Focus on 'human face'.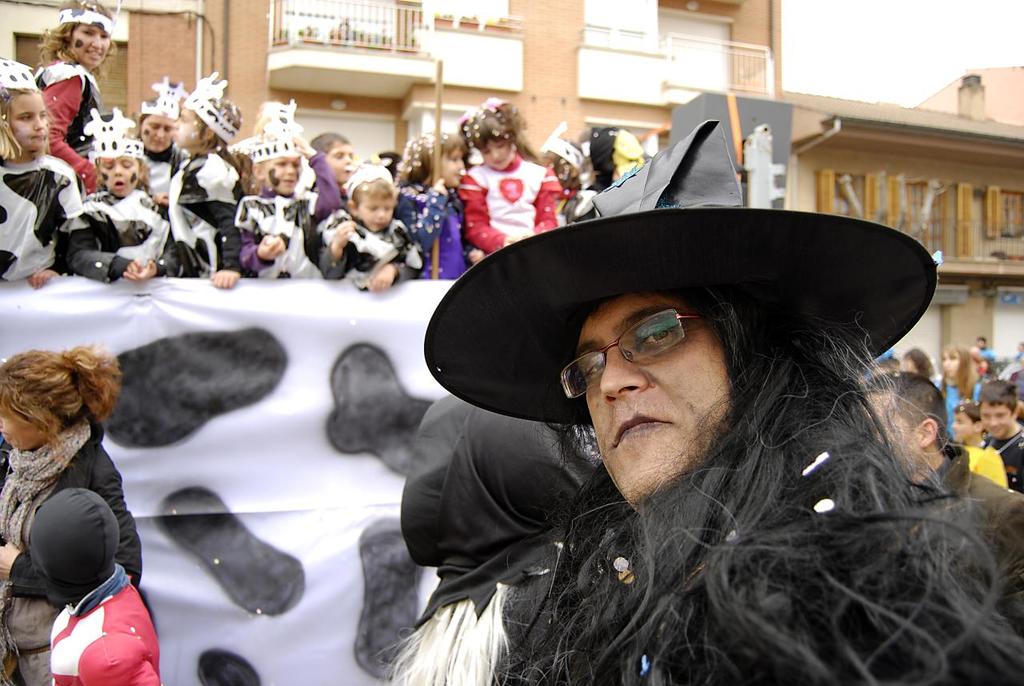
Focused at <bbox>100, 157, 138, 192</bbox>.
